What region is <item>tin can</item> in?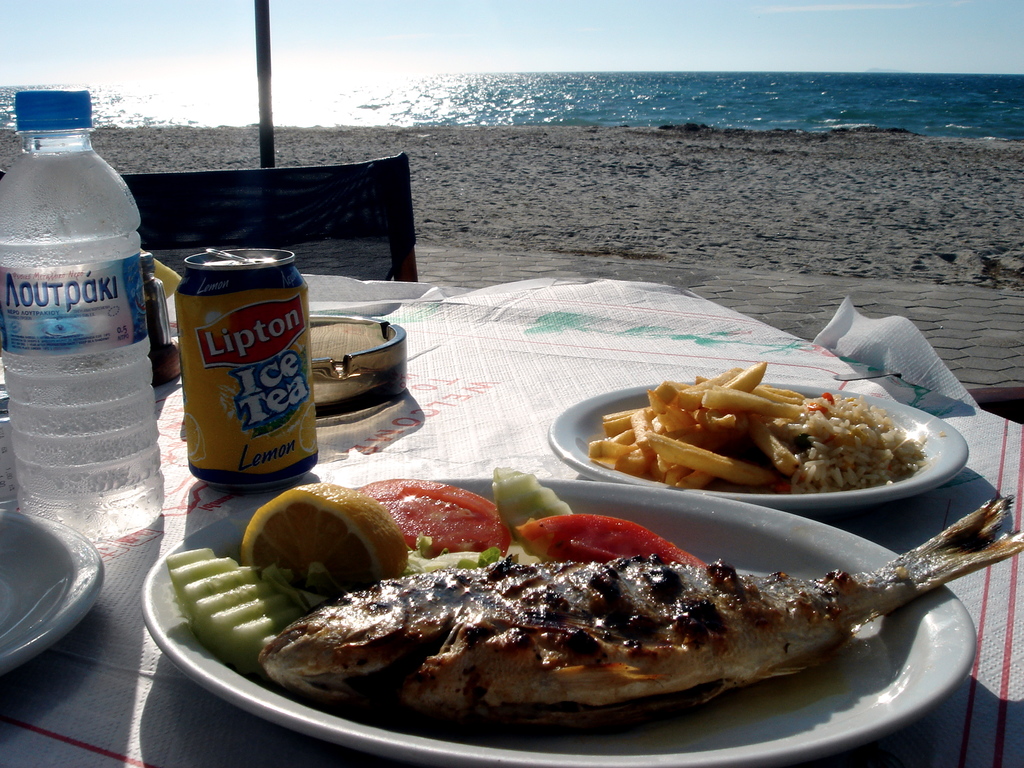
pyautogui.locateOnScreen(174, 244, 324, 493).
